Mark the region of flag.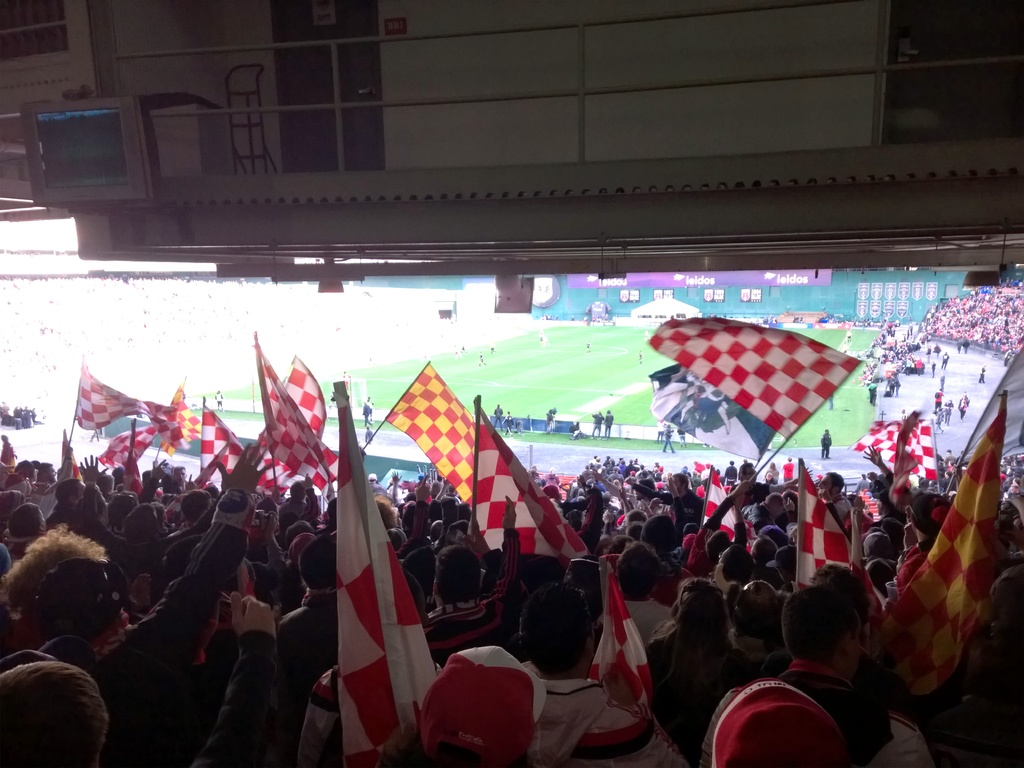
Region: x1=92 y1=433 x2=159 y2=474.
